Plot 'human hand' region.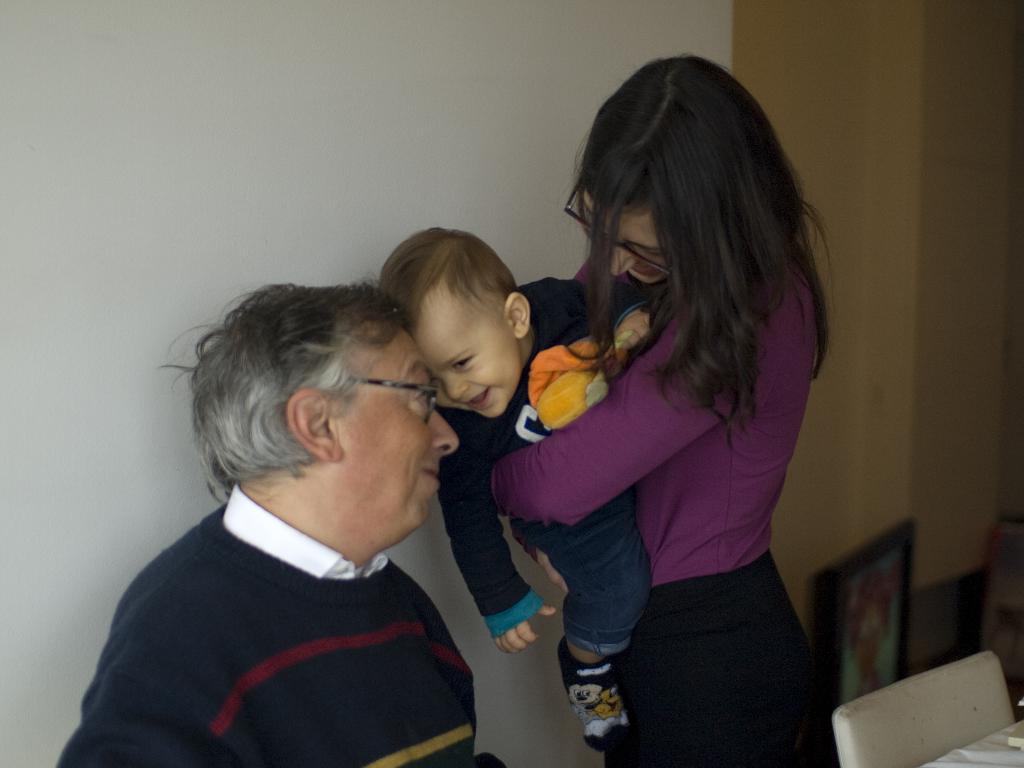
Plotted at rect(536, 547, 570, 590).
